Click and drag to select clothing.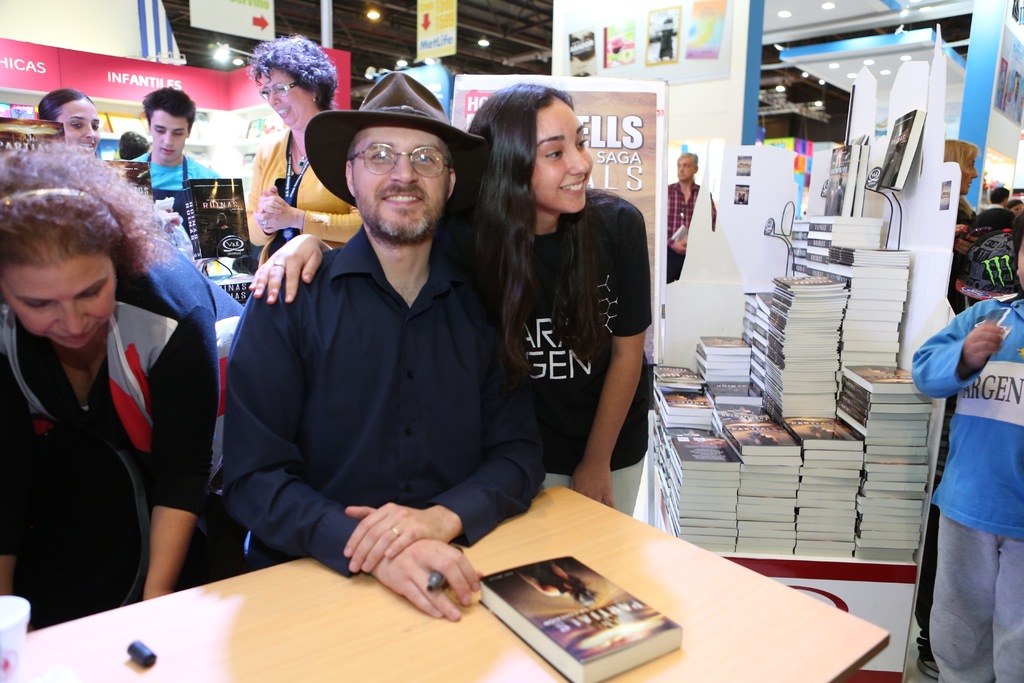
Selection: (244, 124, 360, 268).
